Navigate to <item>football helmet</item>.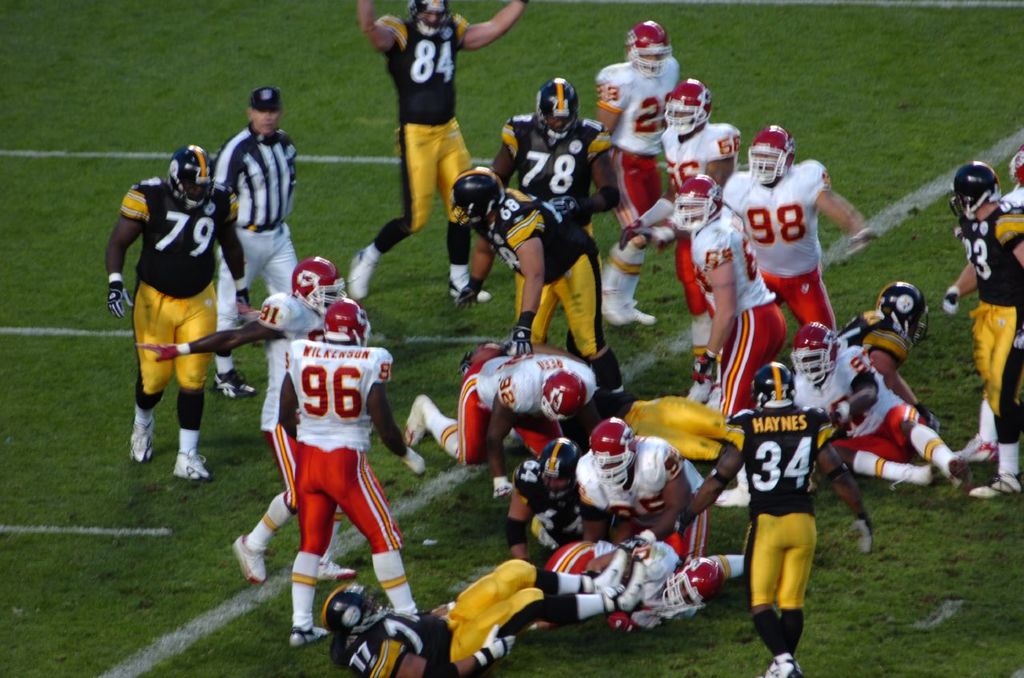
Navigation target: x1=536 y1=76 x2=573 y2=144.
